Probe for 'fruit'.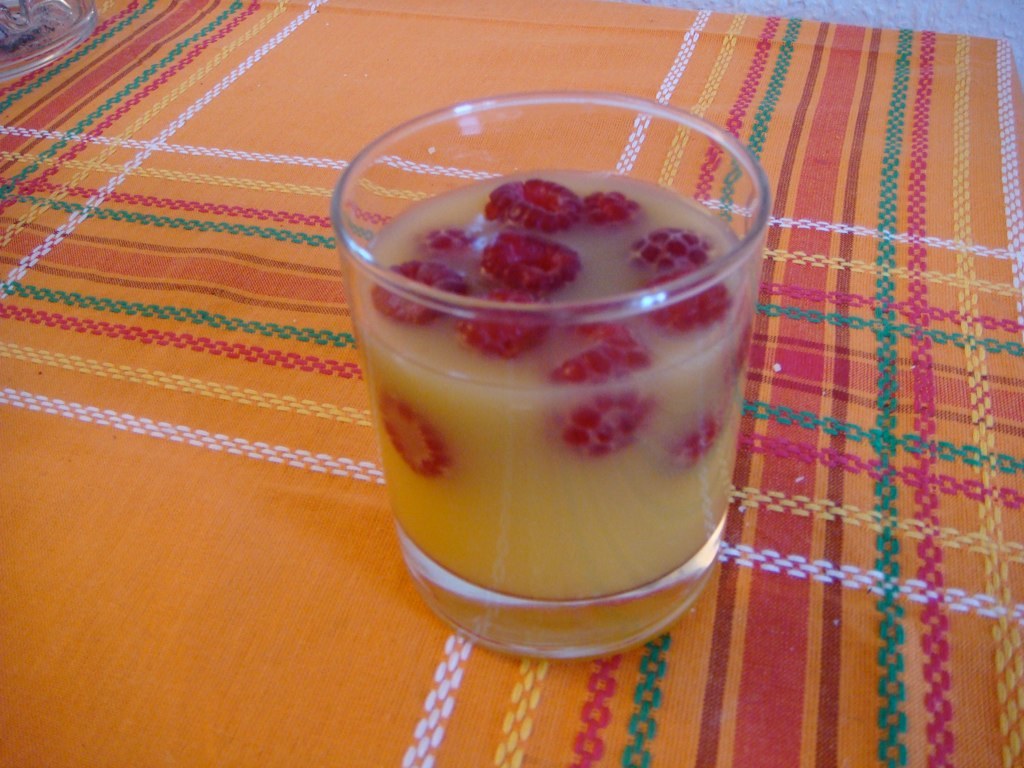
Probe result: {"left": 482, "top": 231, "right": 584, "bottom": 297}.
